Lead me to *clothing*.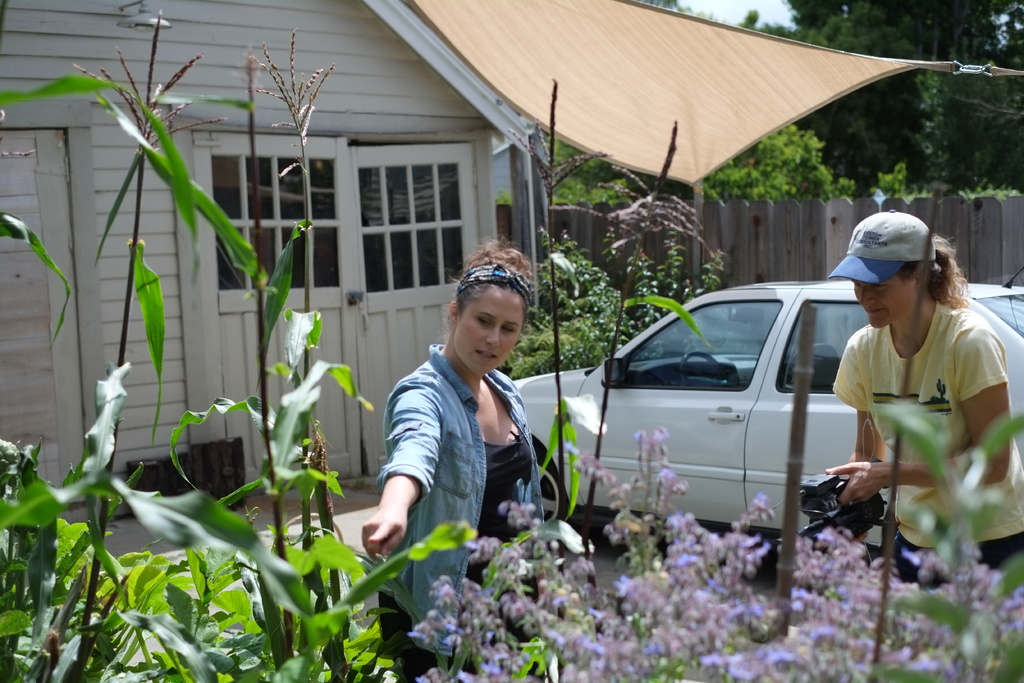
Lead to 836/300/1023/553.
